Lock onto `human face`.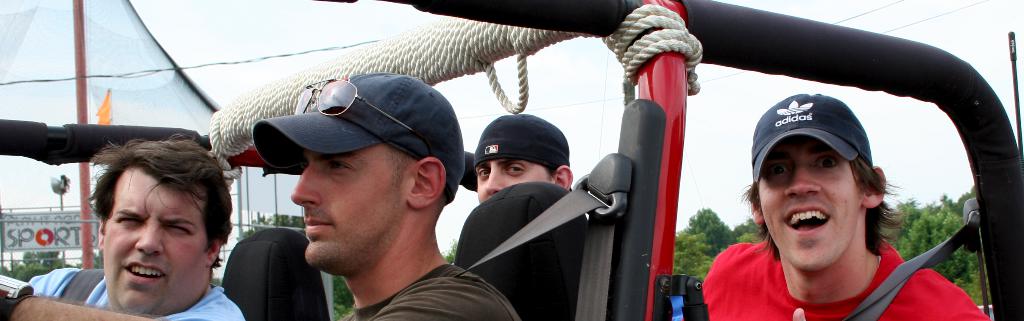
Locked: box(475, 160, 554, 204).
